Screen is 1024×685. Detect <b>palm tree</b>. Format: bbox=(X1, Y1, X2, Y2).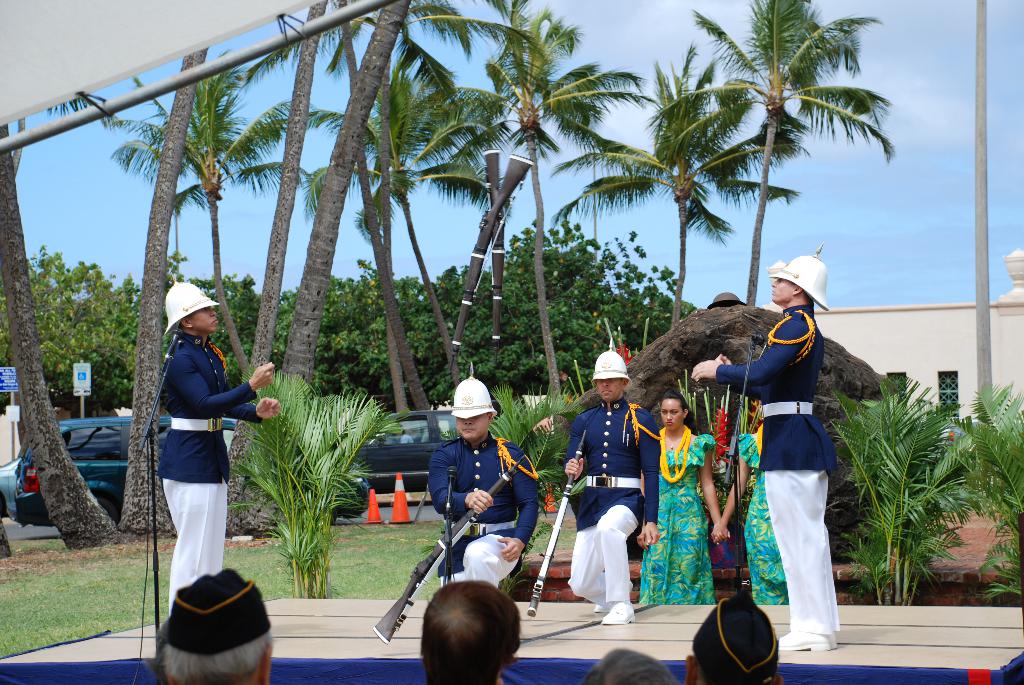
bbox=(291, 50, 505, 417).
